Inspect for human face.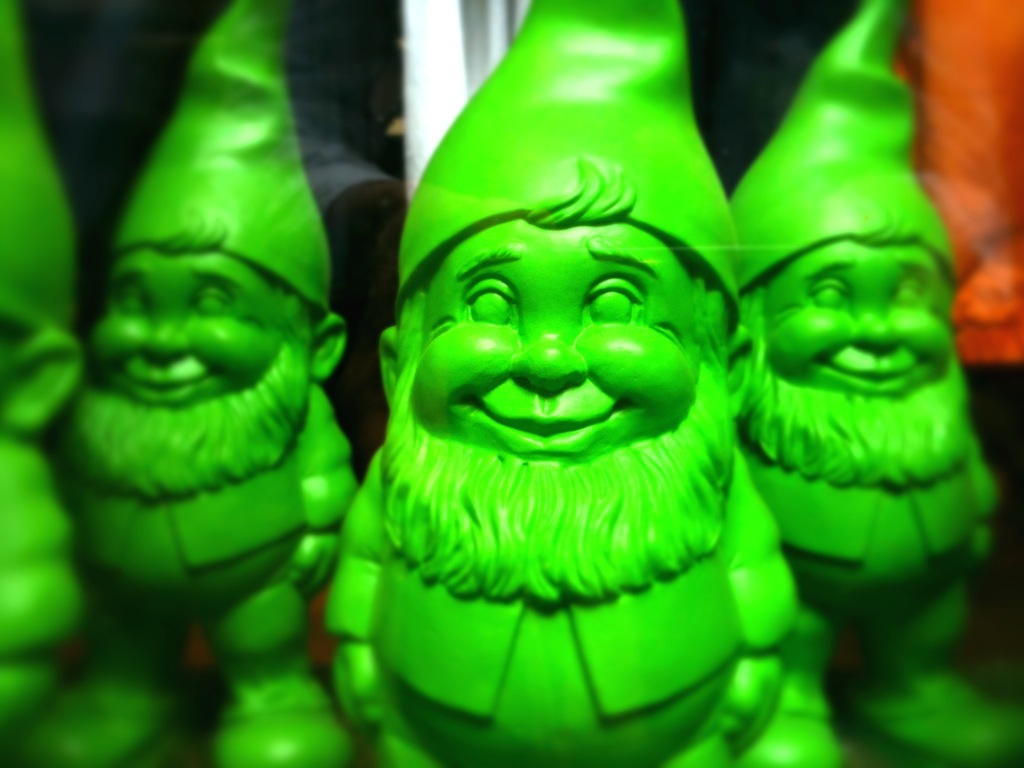
Inspection: pyautogui.locateOnScreen(412, 220, 701, 466).
